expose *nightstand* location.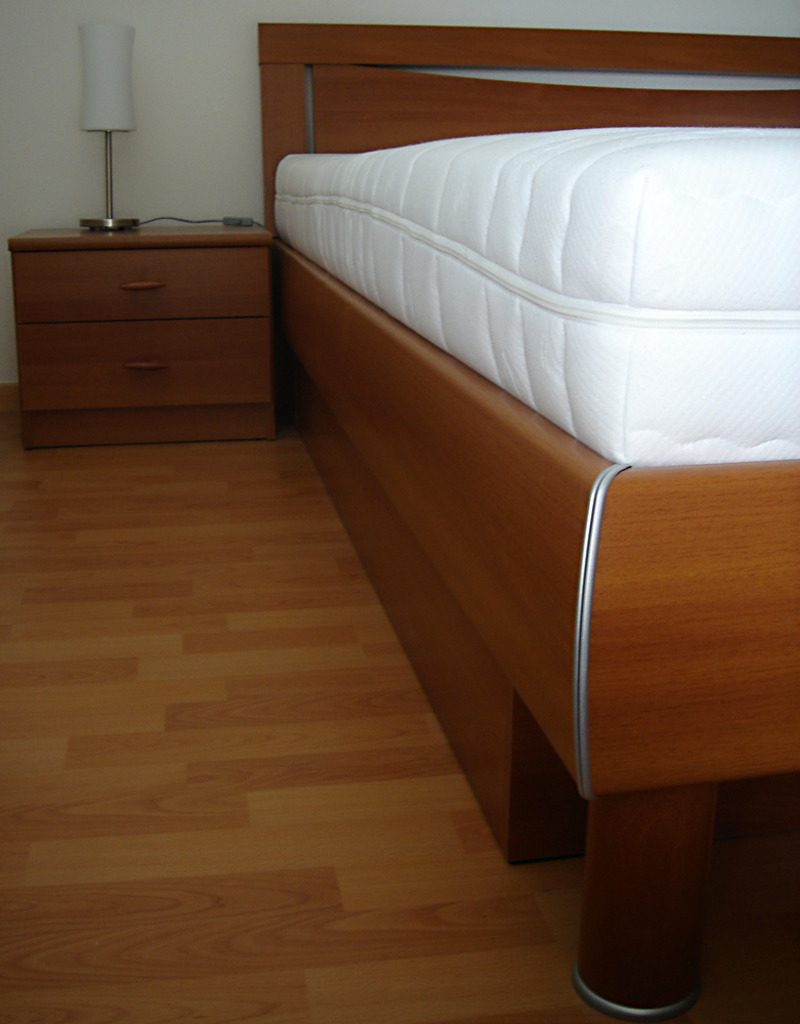
Exposed at select_region(6, 224, 272, 446).
